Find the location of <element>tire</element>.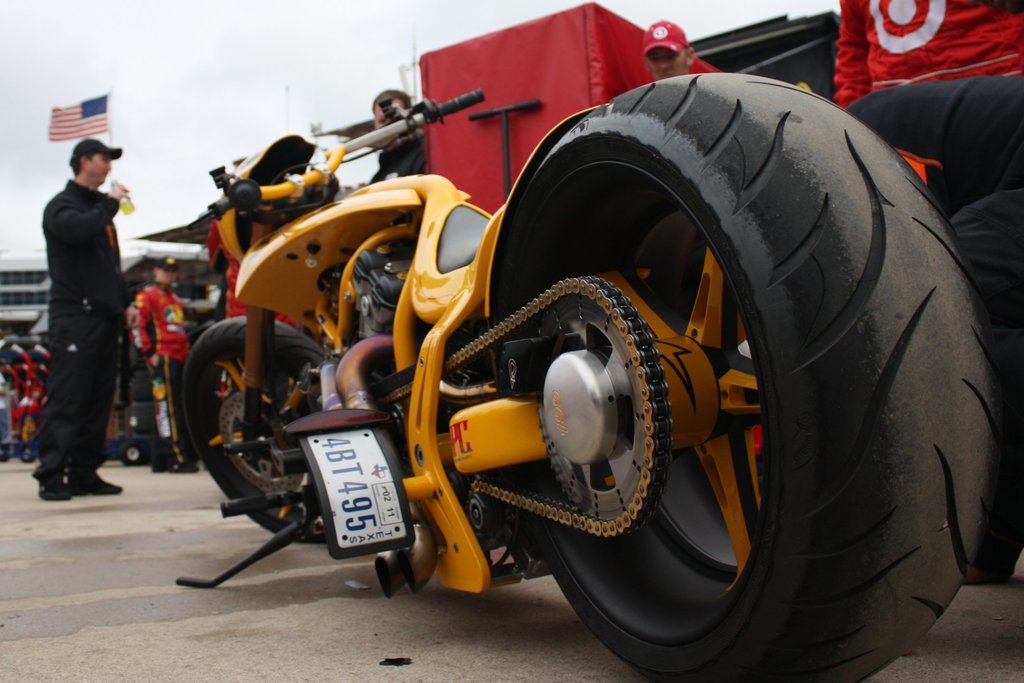
Location: <bbox>20, 444, 33, 463</bbox>.
